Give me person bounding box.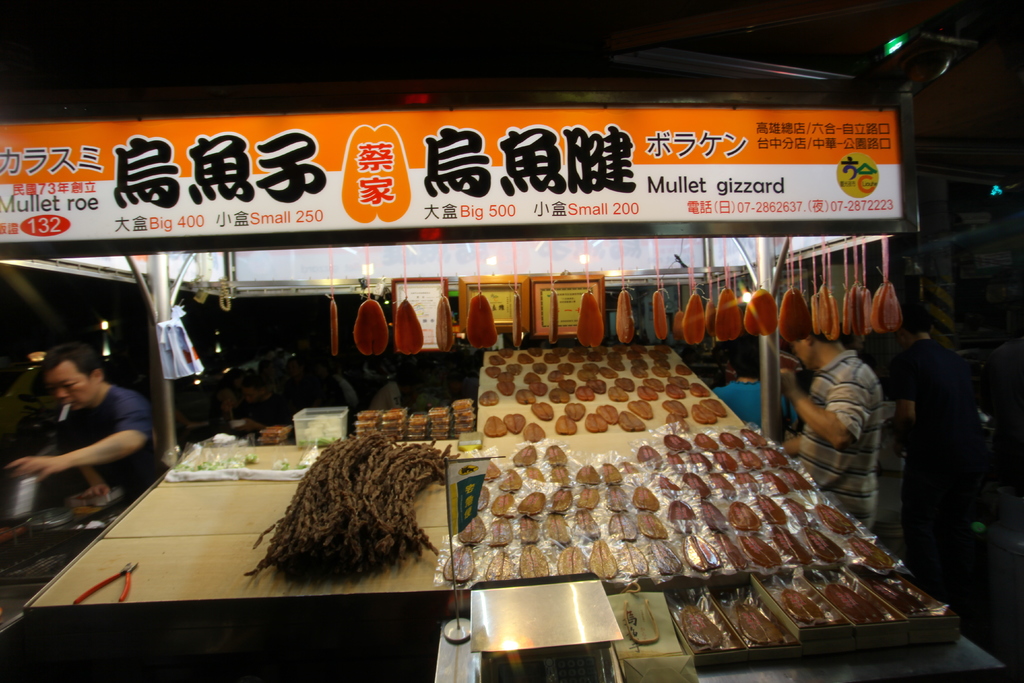
(left=772, top=313, right=885, bottom=534).
